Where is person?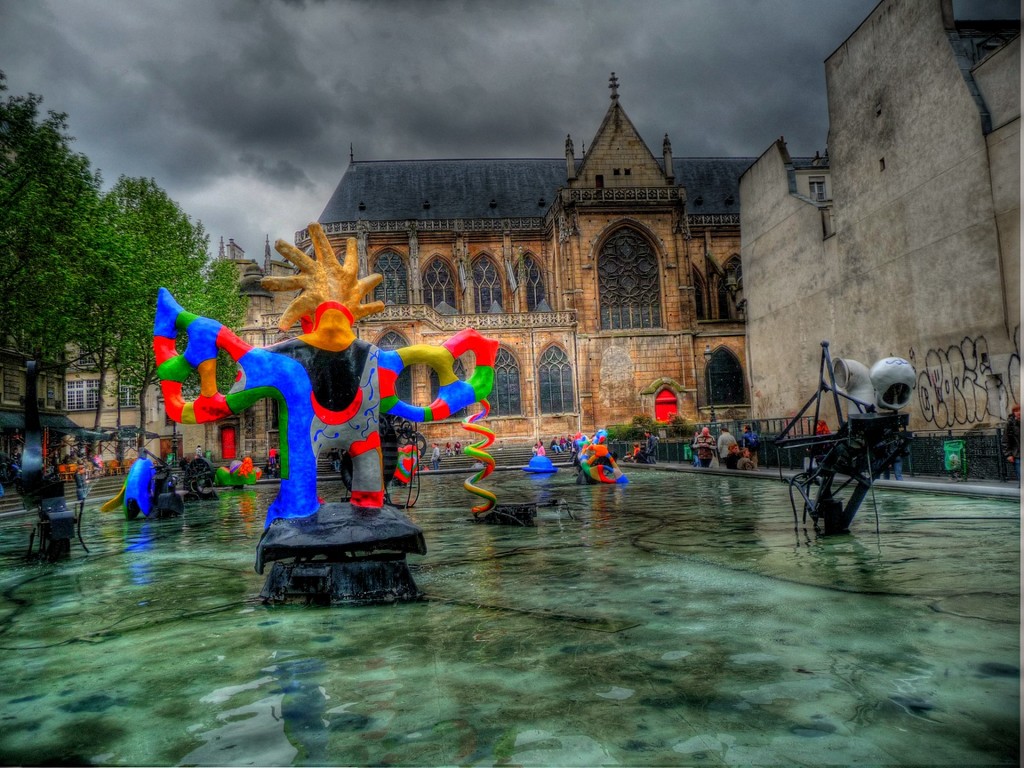
x1=691, y1=424, x2=719, y2=467.
